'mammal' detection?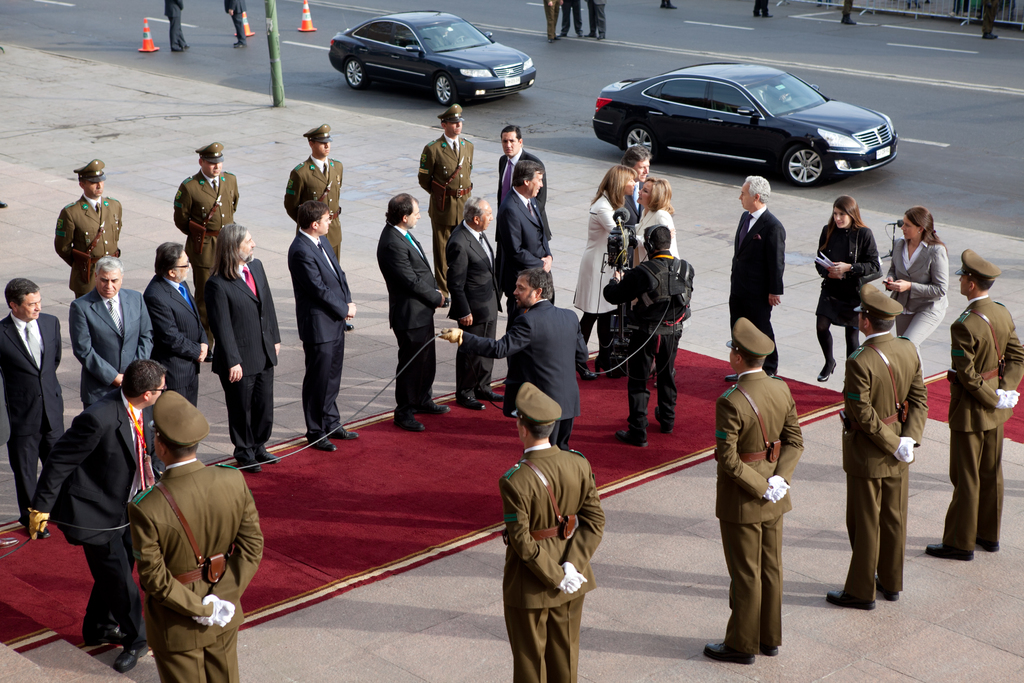
495, 156, 557, 338
